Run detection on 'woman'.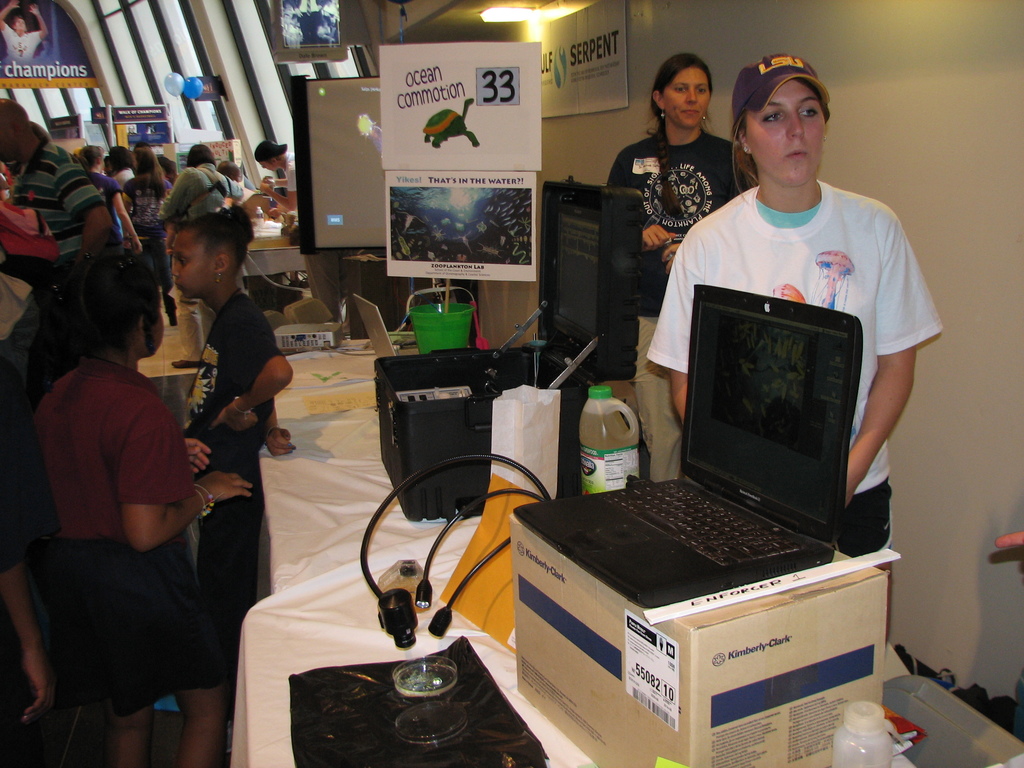
Result: box=[111, 150, 134, 185].
